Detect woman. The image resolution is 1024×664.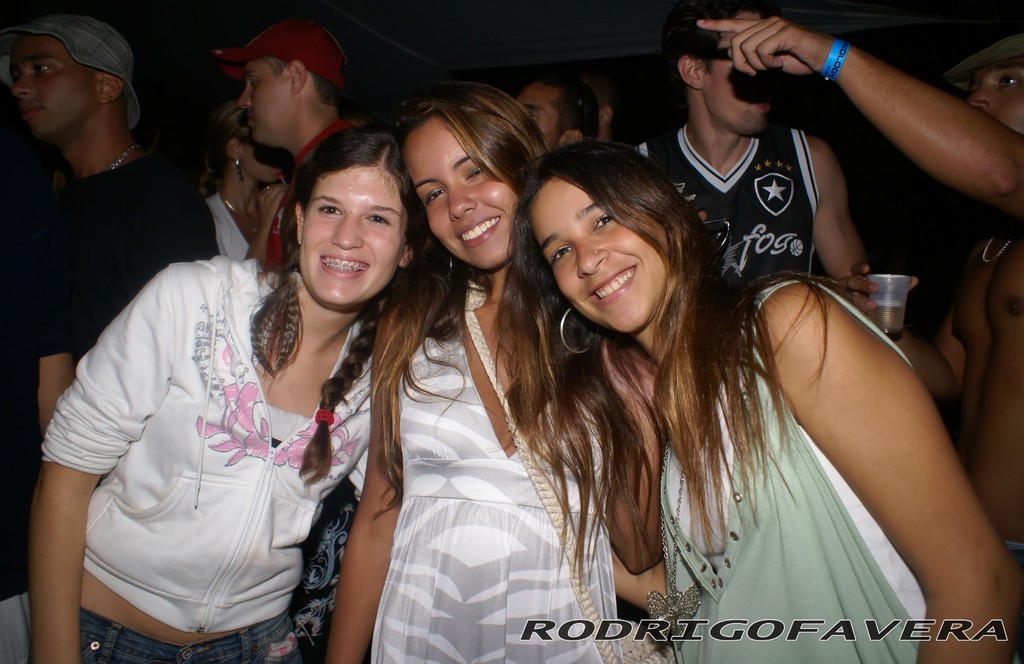
{"x1": 486, "y1": 138, "x2": 1023, "y2": 663}.
